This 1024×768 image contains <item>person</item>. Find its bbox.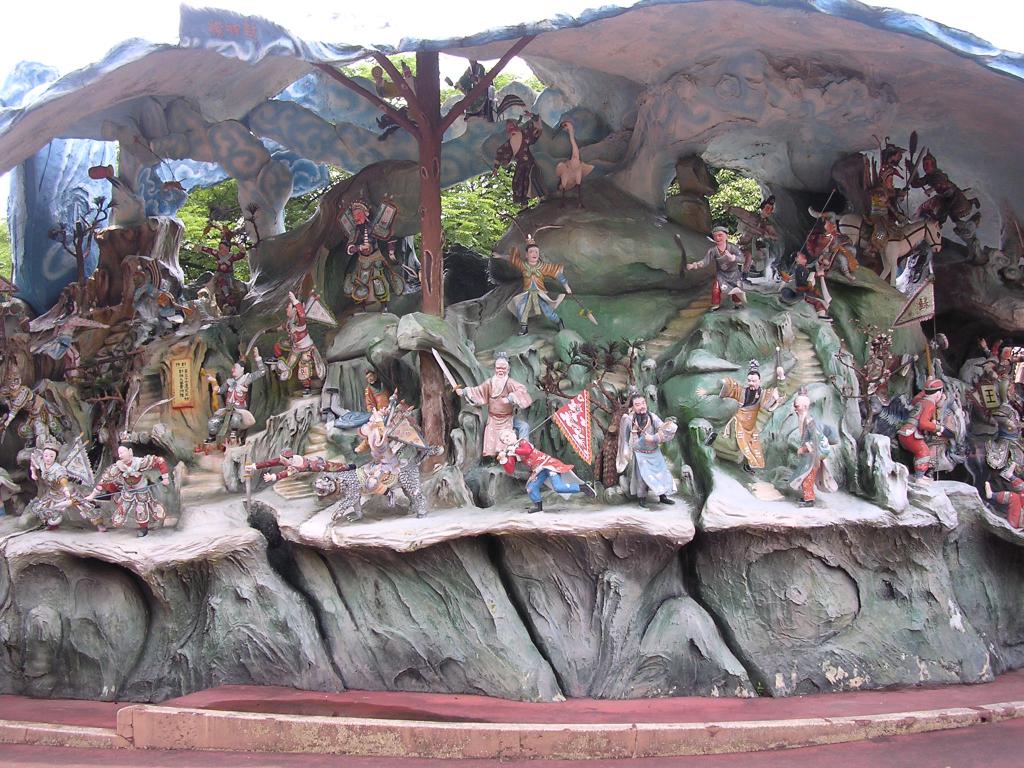
<region>337, 192, 392, 303</region>.
